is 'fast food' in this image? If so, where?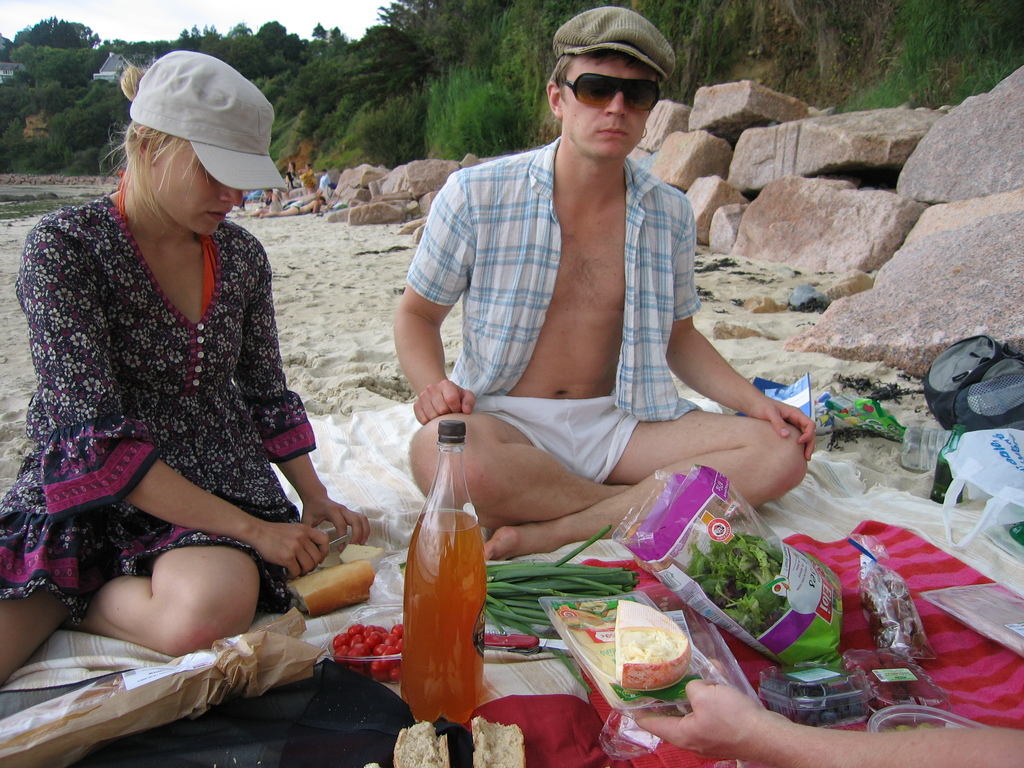
Yes, at (395,719,451,766).
